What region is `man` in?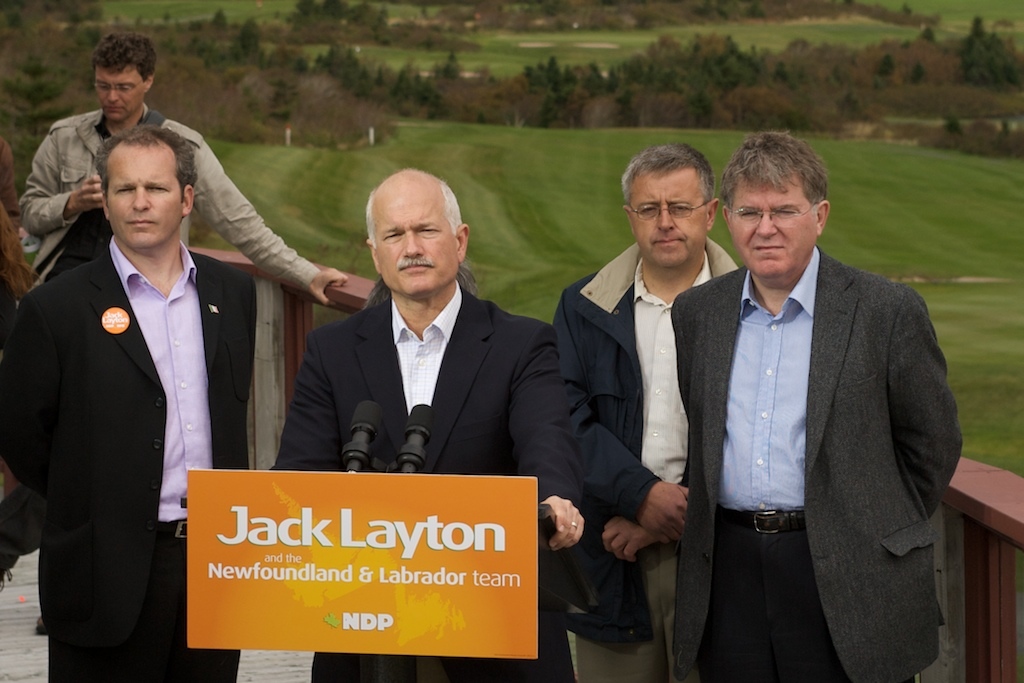
BBox(14, 25, 351, 301).
